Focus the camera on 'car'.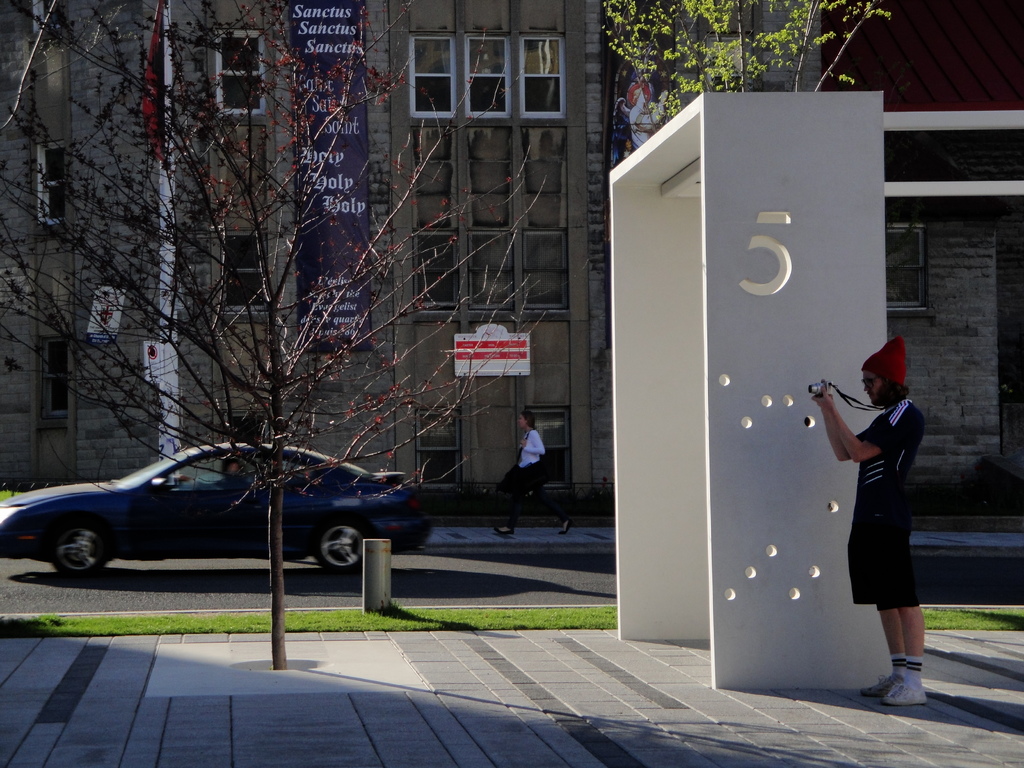
Focus region: {"left": 0, "top": 444, "right": 433, "bottom": 577}.
